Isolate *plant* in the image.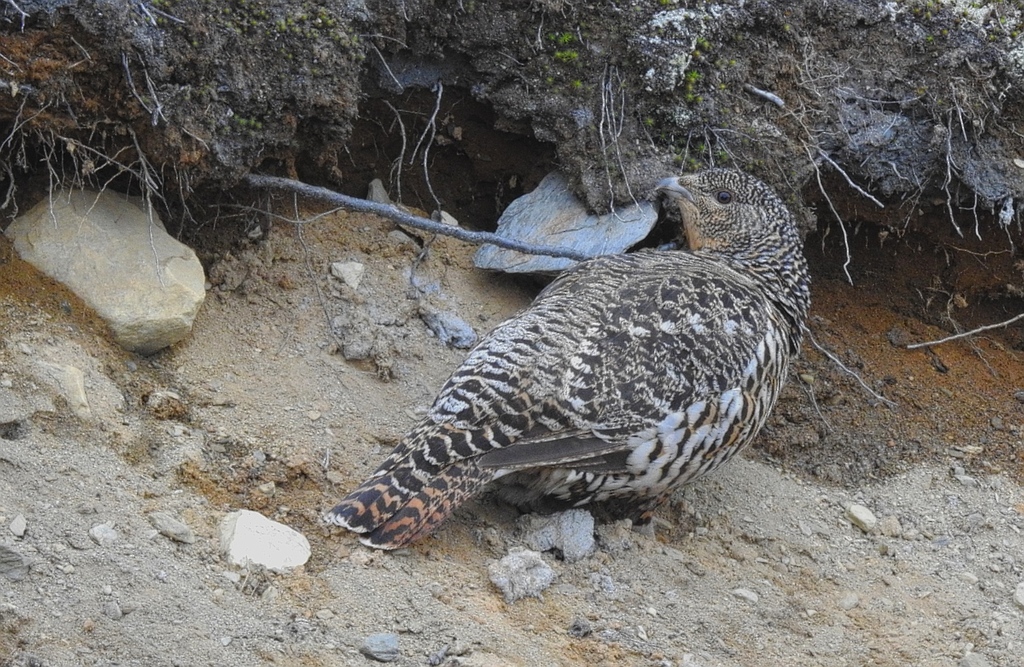
Isolated region: 657,131,669,144.
